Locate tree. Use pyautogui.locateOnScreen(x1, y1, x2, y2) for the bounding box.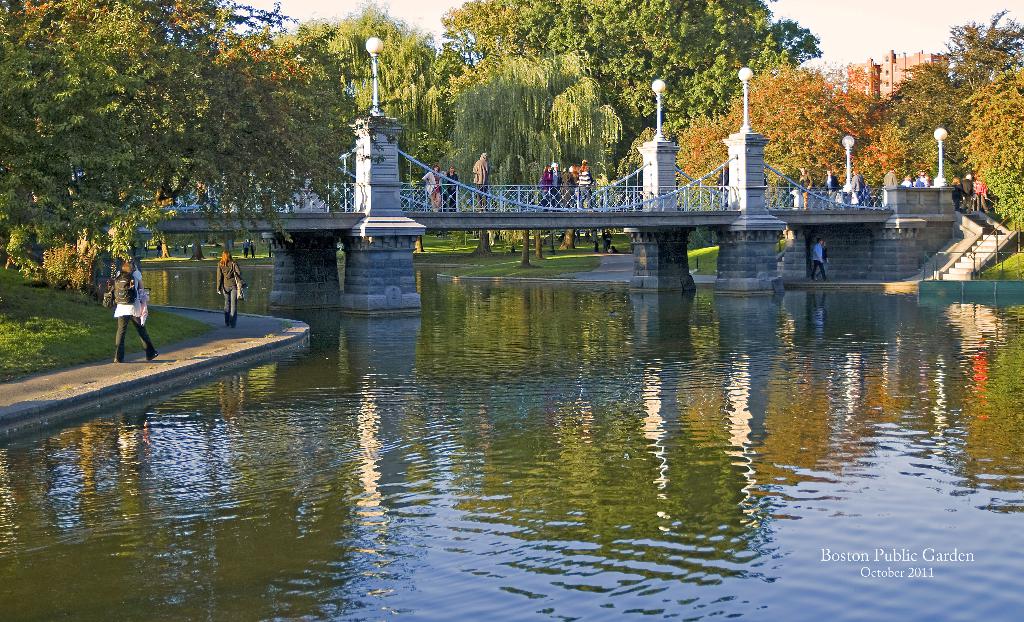
pyautogui.locateOnScreen(964, 74, 1021, 228).
